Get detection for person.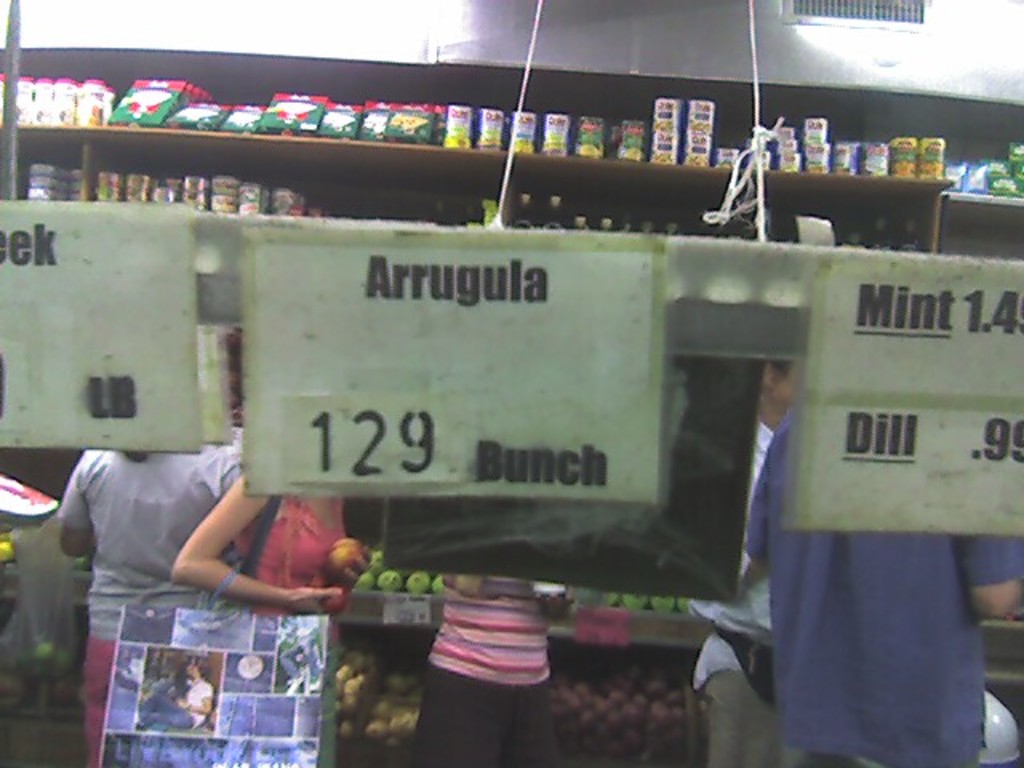
Detection: {"x1": 744, "y1": 418, "x2": 1022, "y2": 766}.
